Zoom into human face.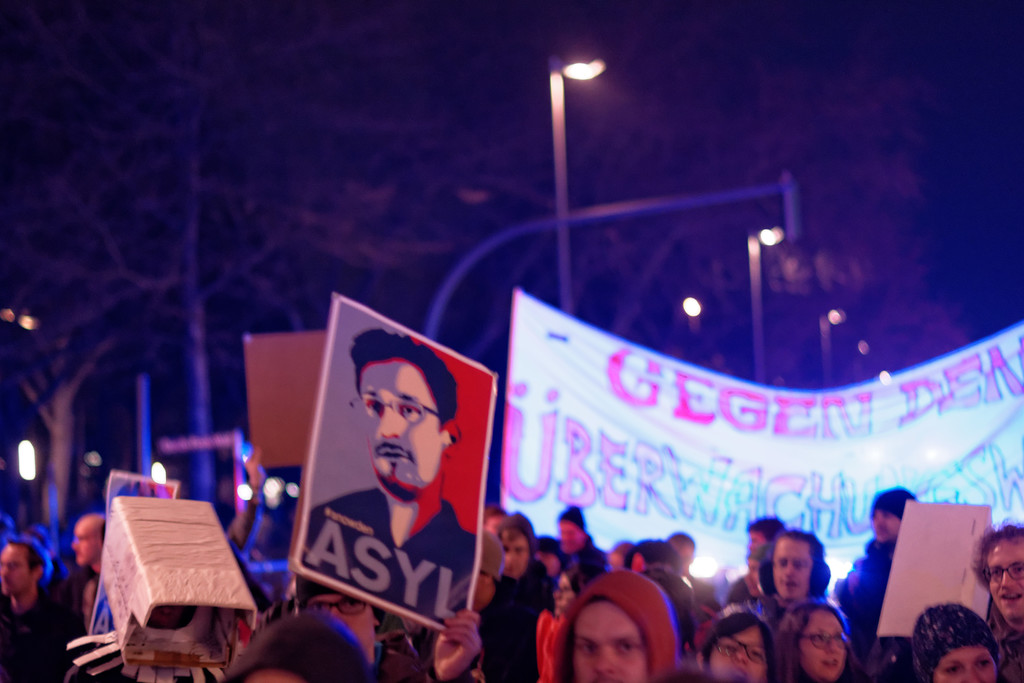
Zoom target: [707, 625, 764, 681].
